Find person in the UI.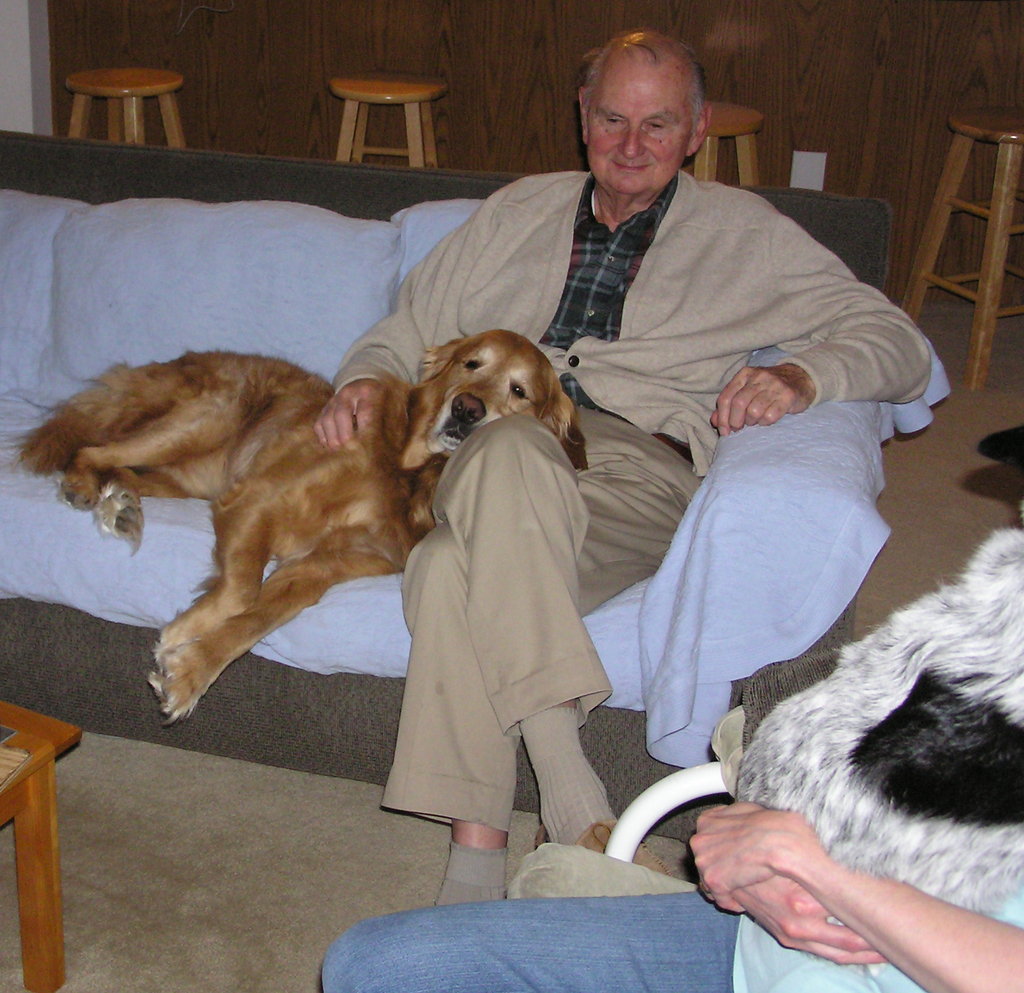
UI element at crop(311, 27, 934, 910).
